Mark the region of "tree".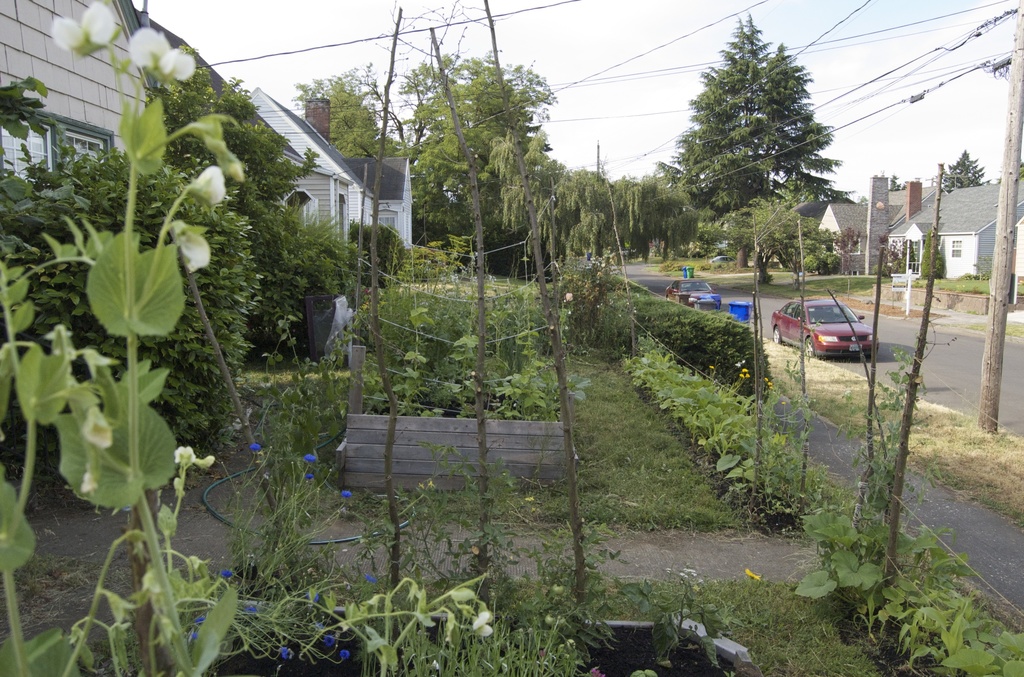
Region: 150,40,369,354.
